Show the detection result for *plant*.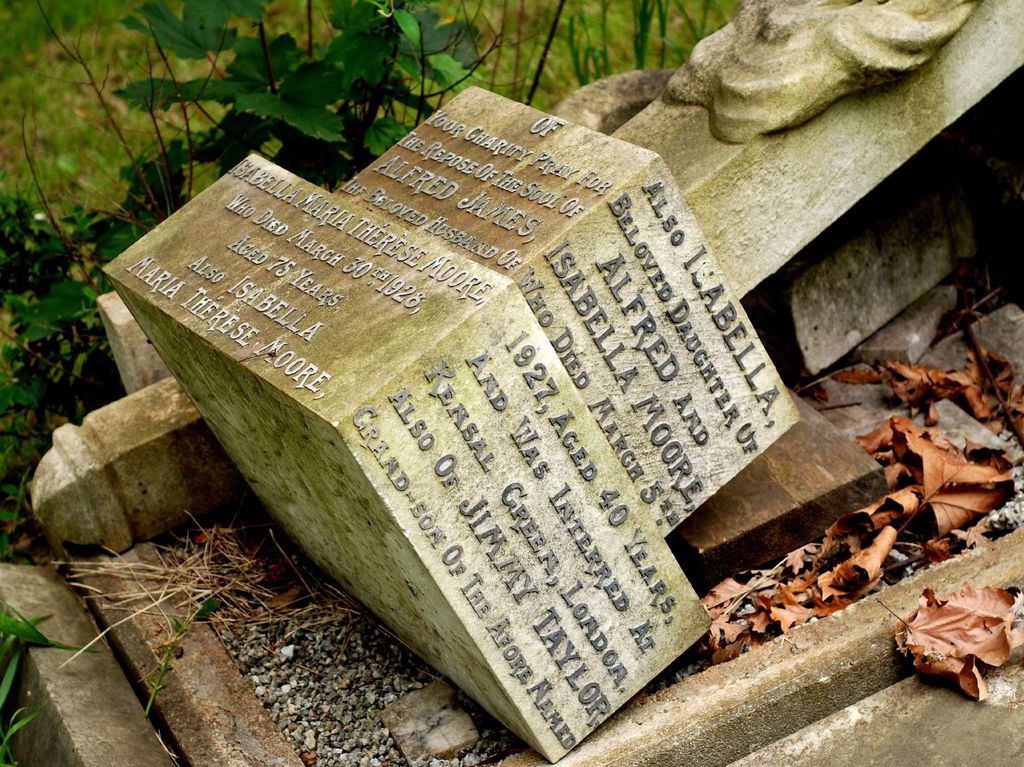
0, 599, 101, 766.
